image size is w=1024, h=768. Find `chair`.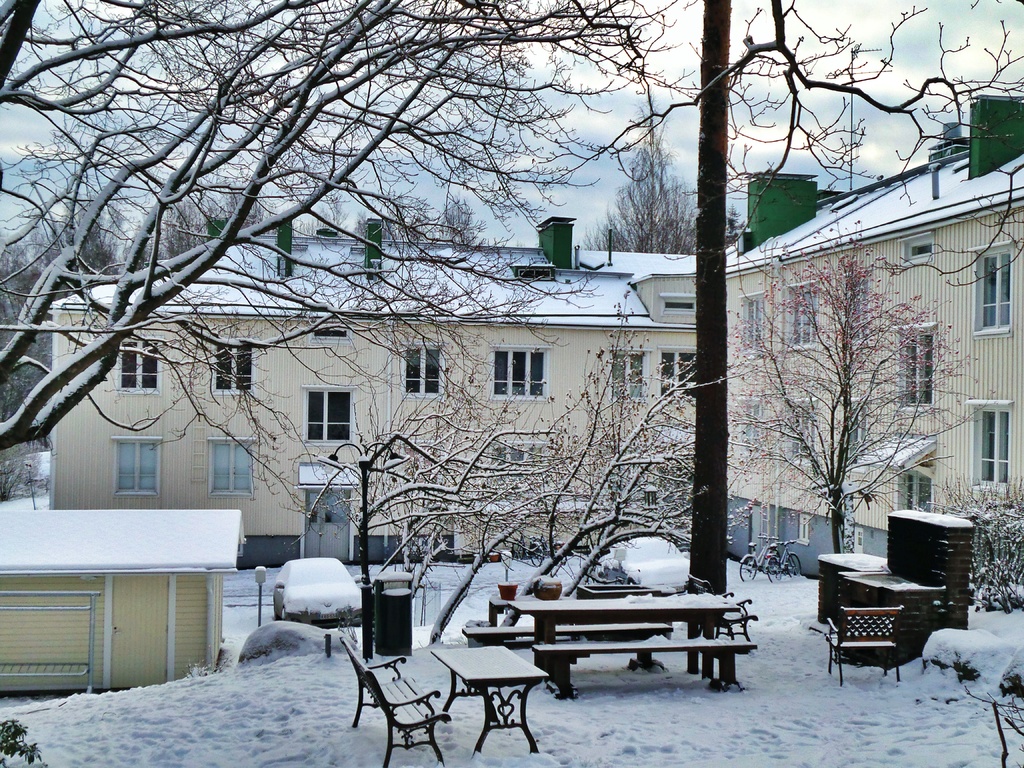
823/605/908/688.
